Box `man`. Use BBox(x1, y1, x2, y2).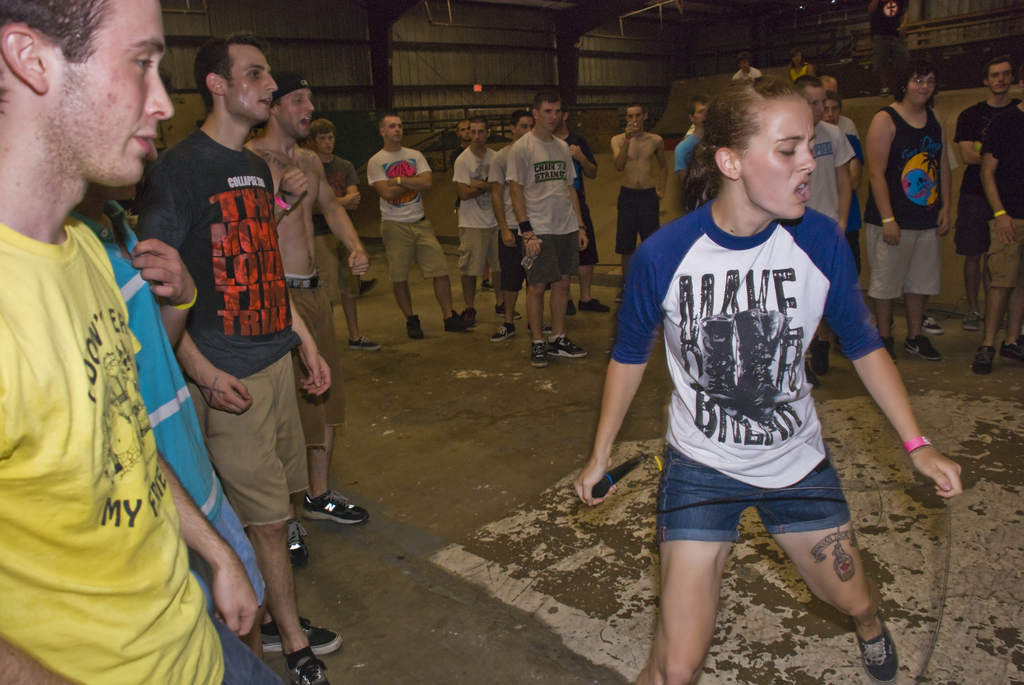
BBox(244, 74, 367, 562).
